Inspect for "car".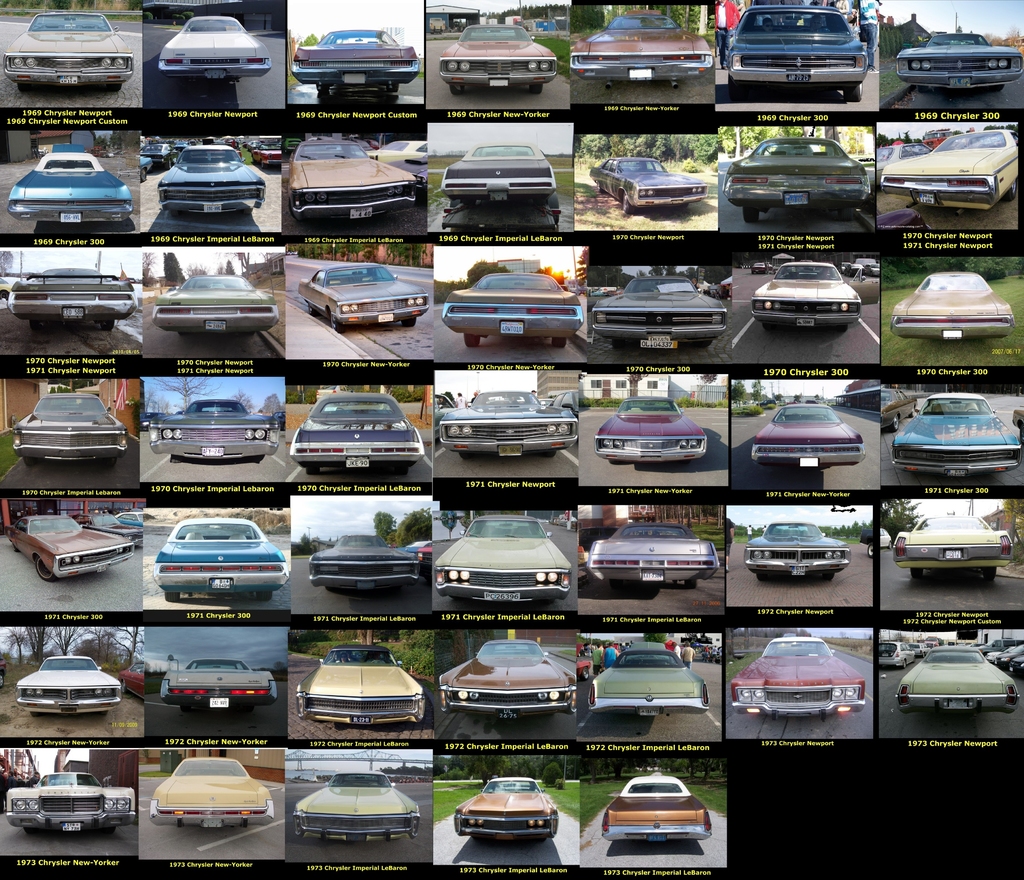
Inspection: 8/772/135/831.
